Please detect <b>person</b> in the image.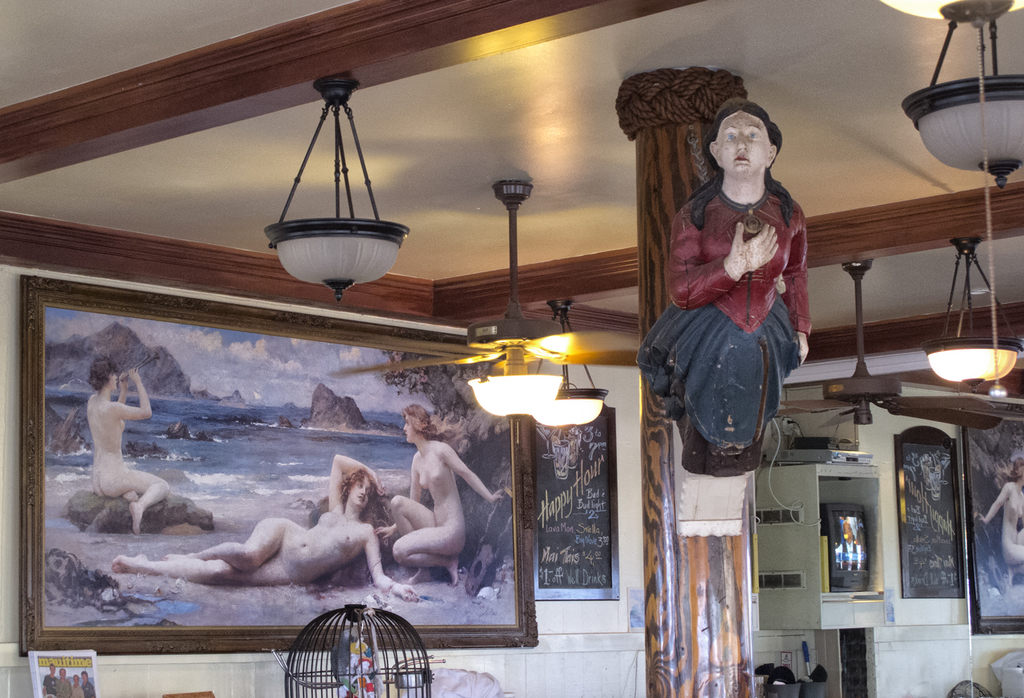
<bbox>108, 453, 420, 602</bbox>.
